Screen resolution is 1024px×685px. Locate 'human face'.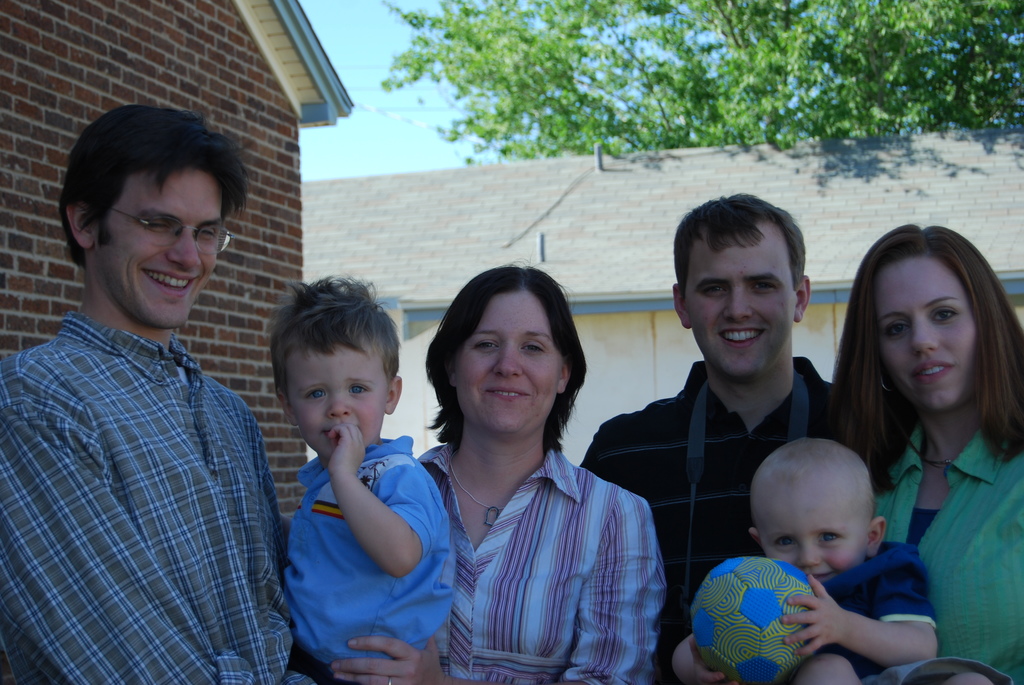
x1=678 y1=232 x2=799 y2=378.
